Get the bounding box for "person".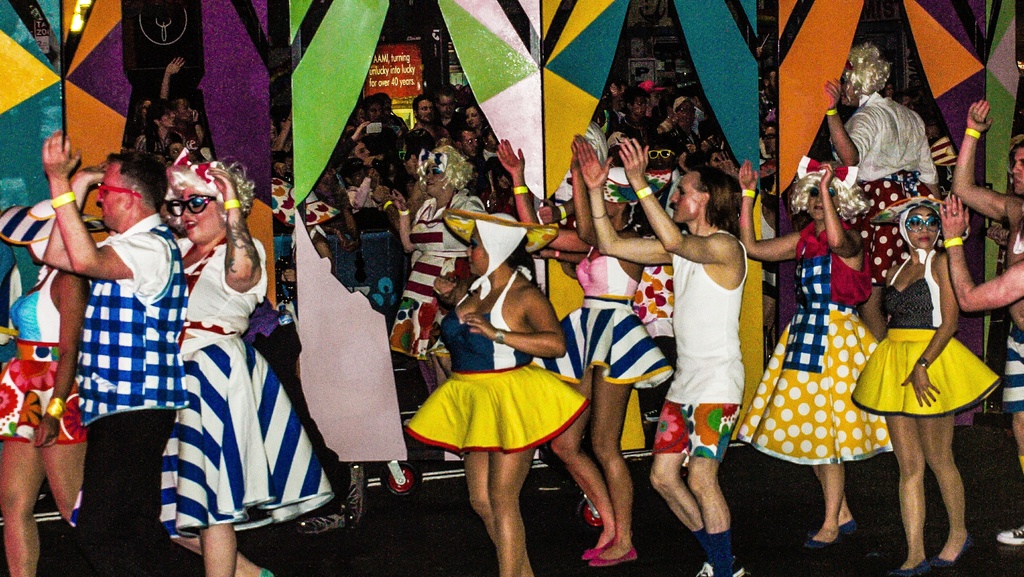
detection(576, 140, 747, 576).
